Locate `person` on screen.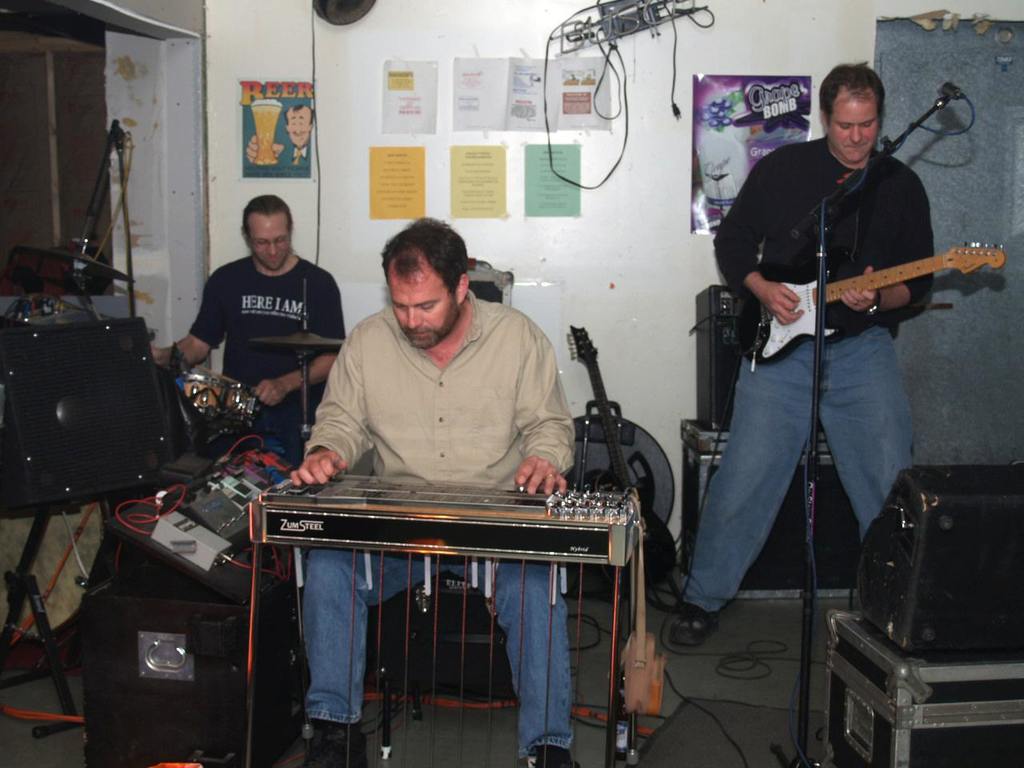
On screen at (left=285, top=211, right=579, bottom=767).
